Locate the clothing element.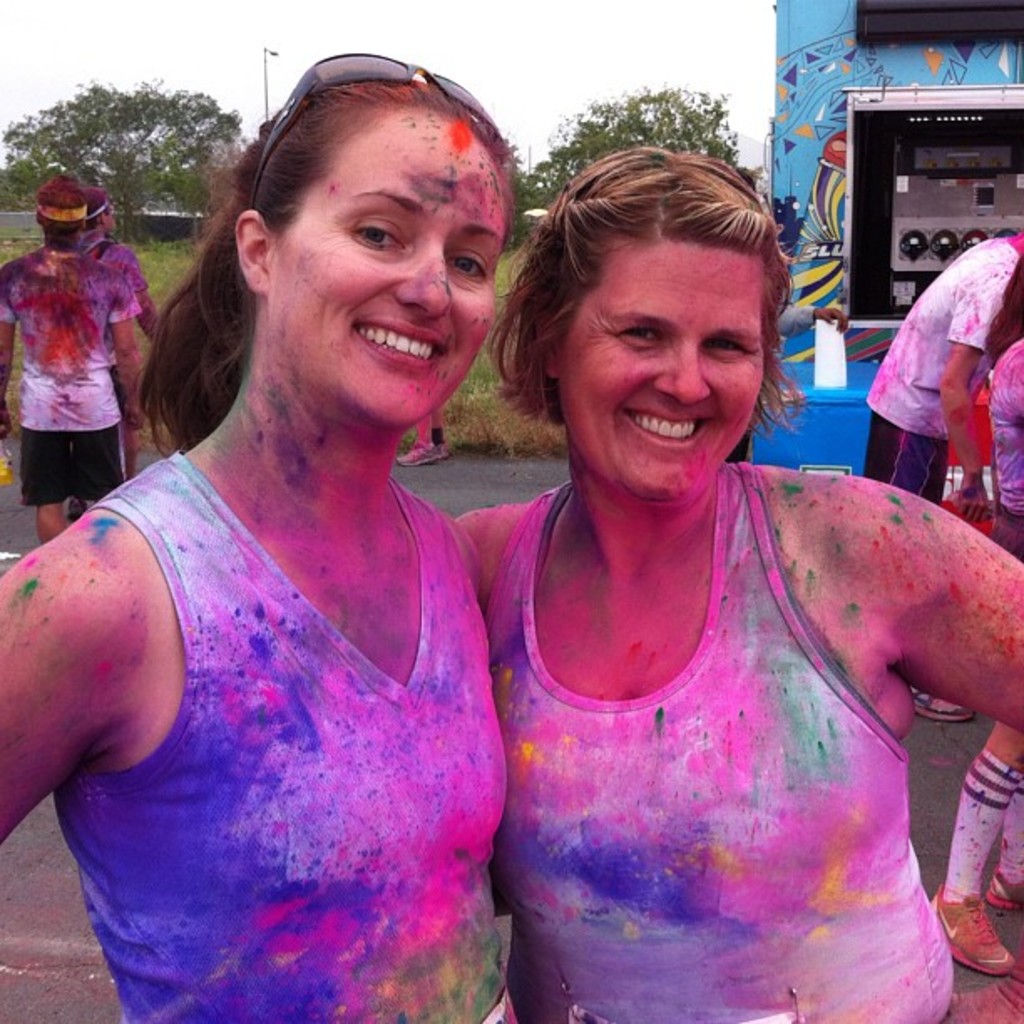
Element bbox: l=867, t=224, r=1022, b=510.
